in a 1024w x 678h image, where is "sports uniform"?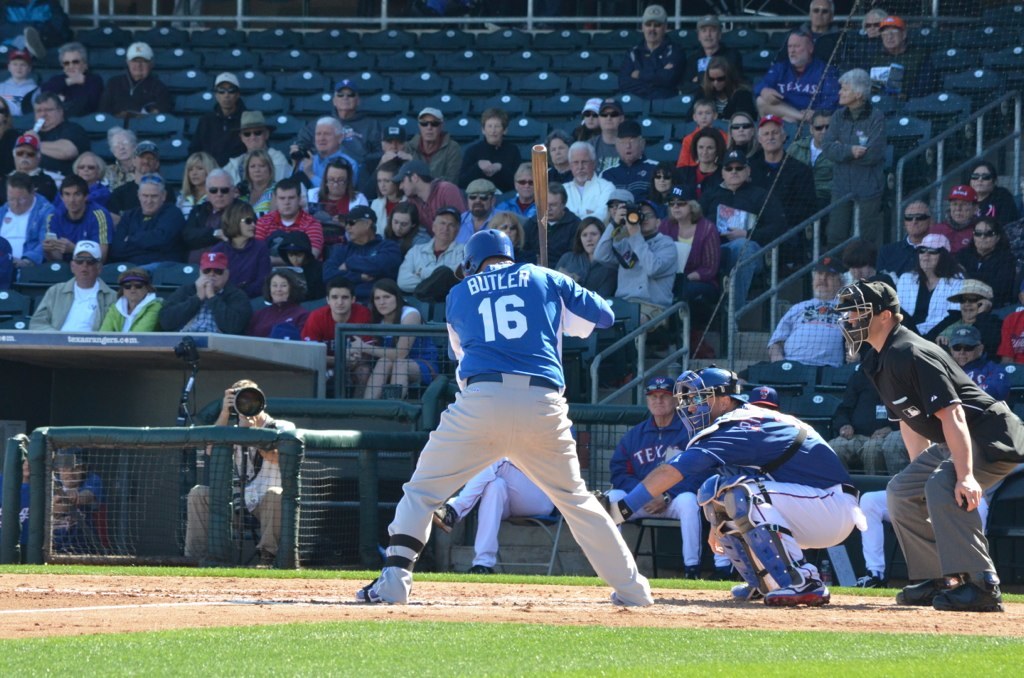
(386,262,646,588).
